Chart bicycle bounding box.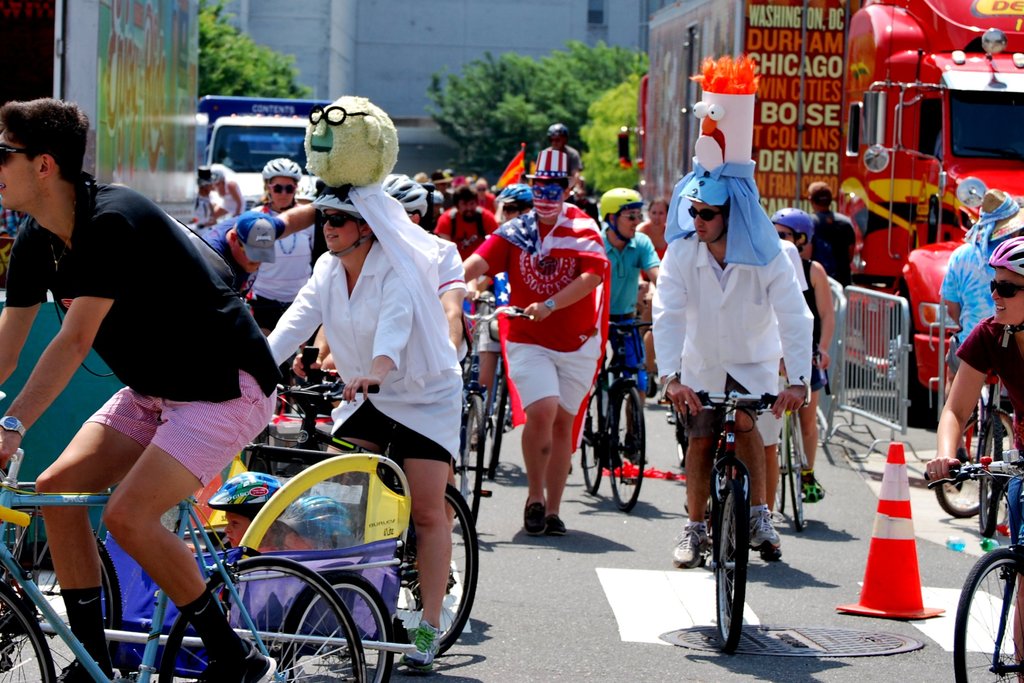
Charted: 651:377:803:629.
